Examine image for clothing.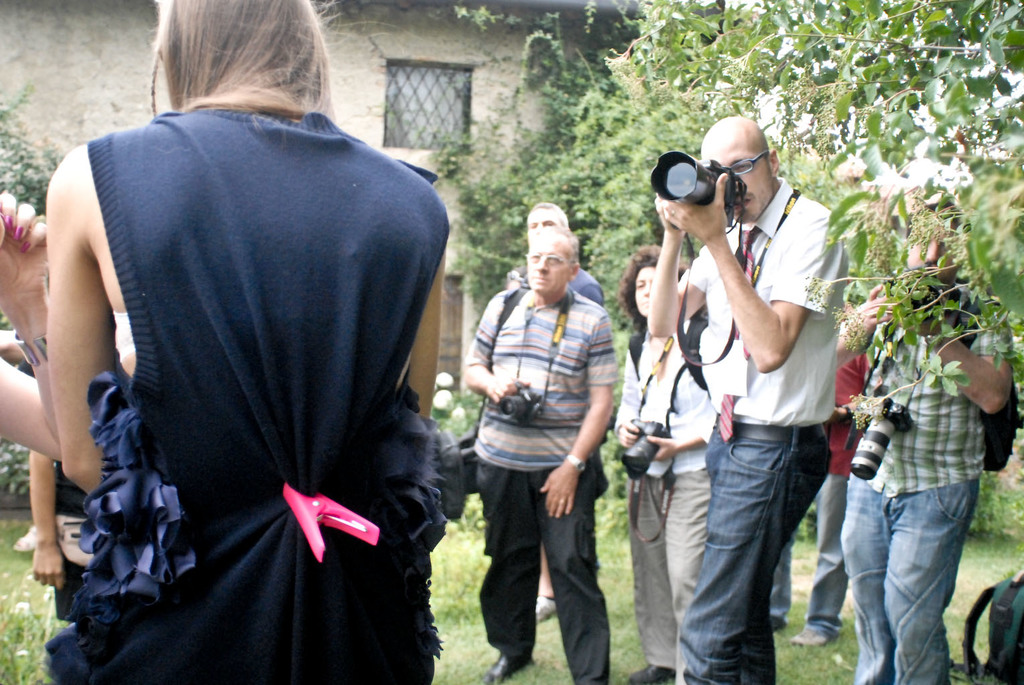
Examination result: [x1=813, y1=341, x2=872, y2=640].
